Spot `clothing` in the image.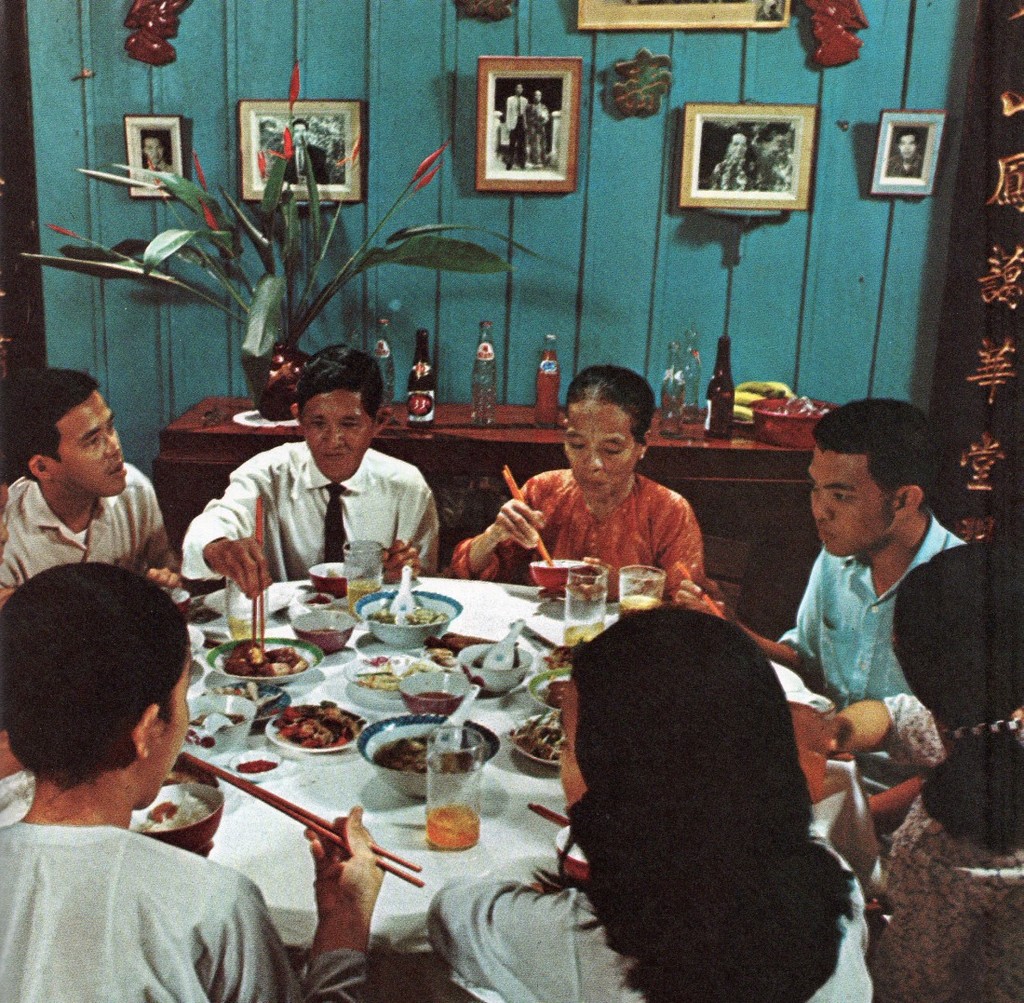
`clothing` found at 142, 161, 172, 183.
